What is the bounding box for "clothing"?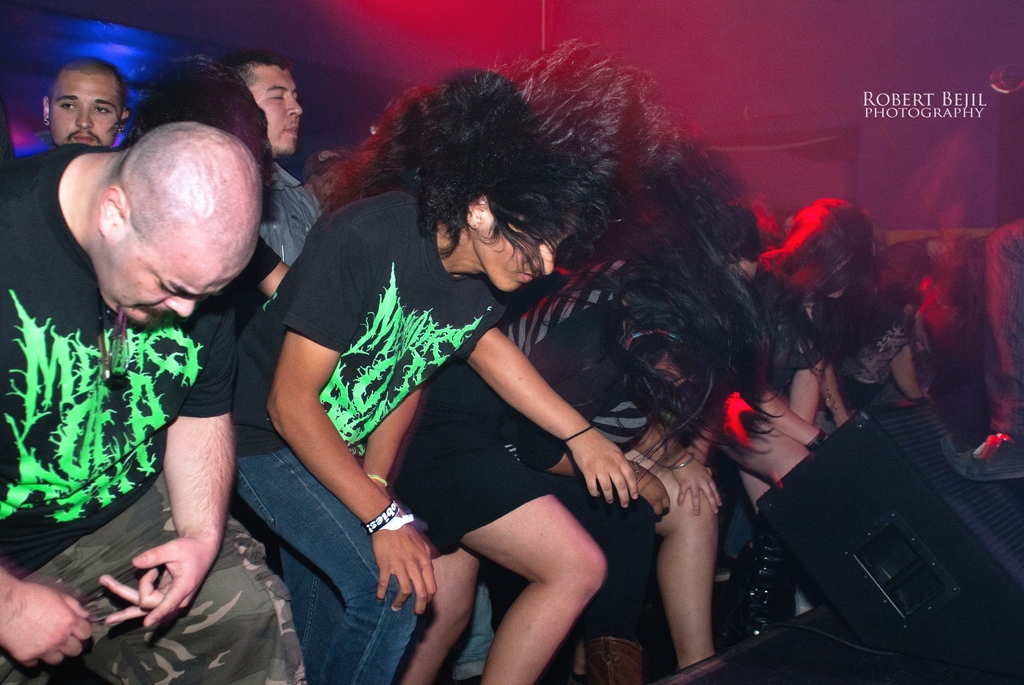
x1=394, y1=345, x2=541, y2=555.
